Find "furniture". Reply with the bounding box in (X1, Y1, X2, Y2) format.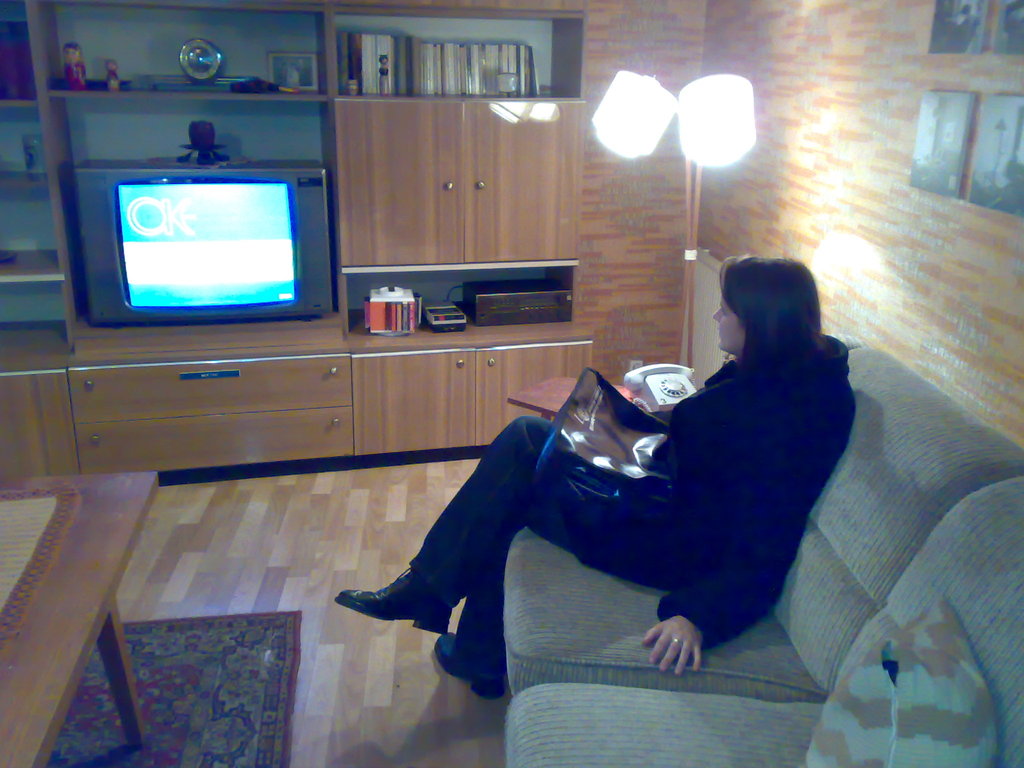
(0, 3, 706, 477).
